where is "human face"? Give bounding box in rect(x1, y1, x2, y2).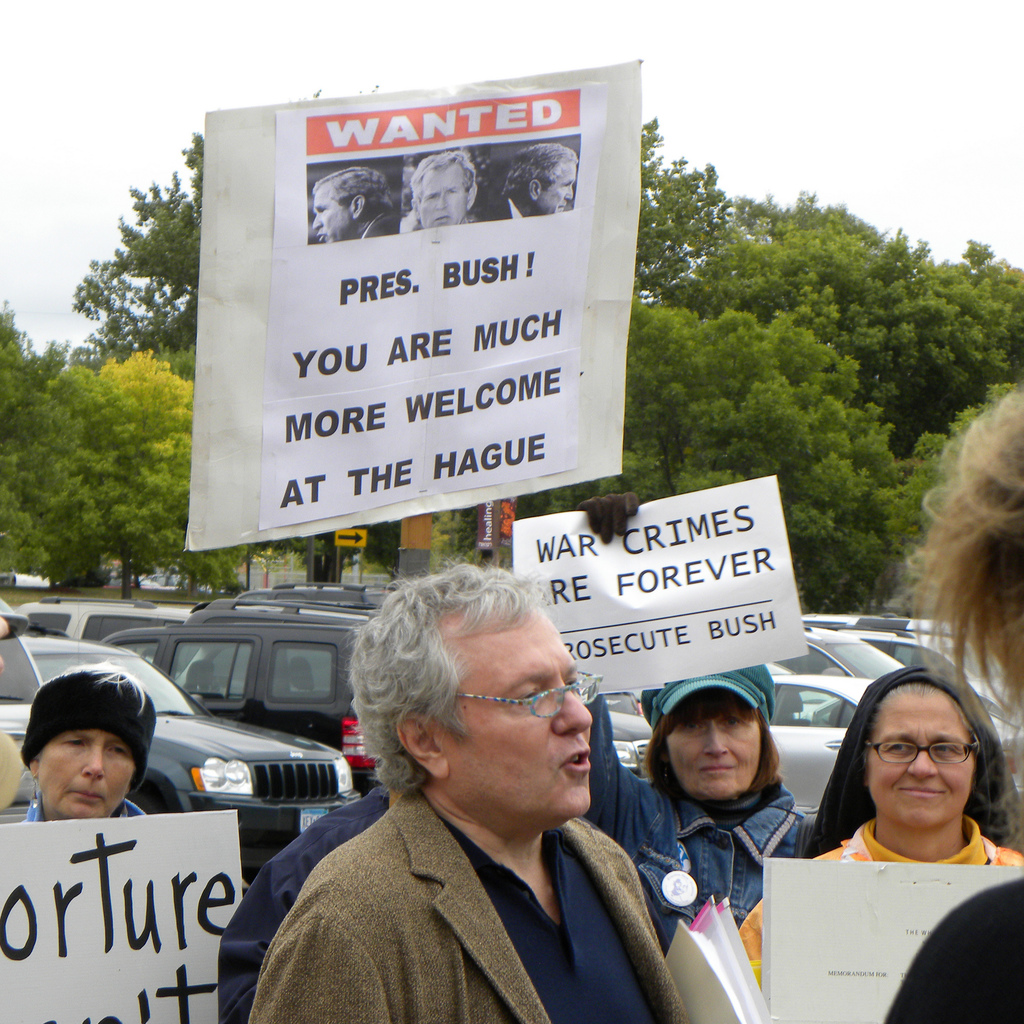
rect(667, 711, 761, 798).
